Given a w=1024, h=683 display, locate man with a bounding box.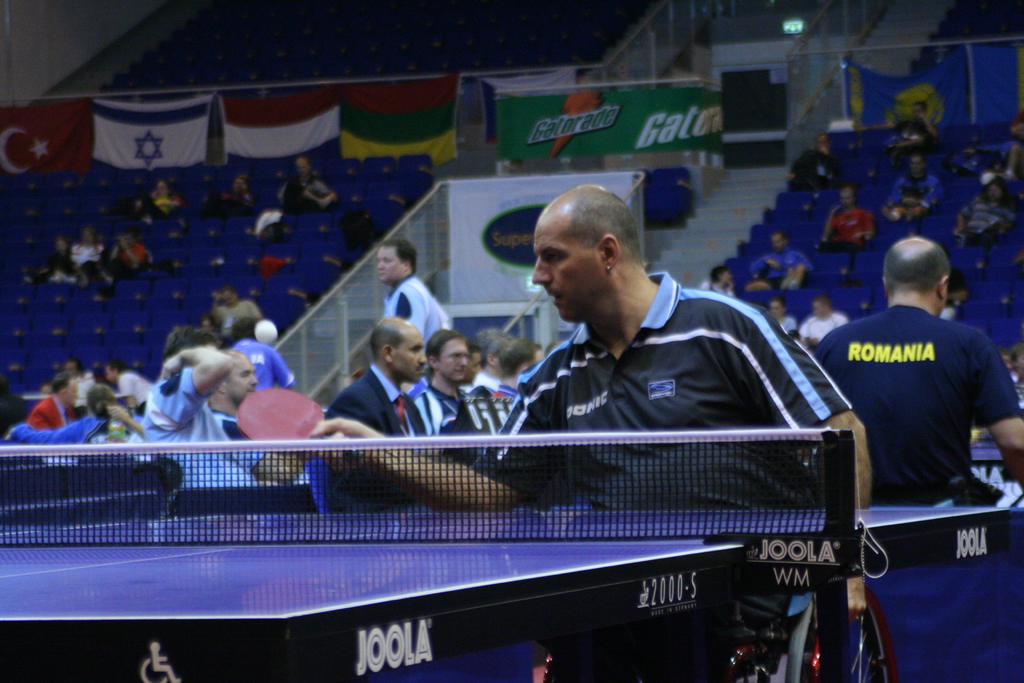
Located: BBox(228, 321, 286, 389).
